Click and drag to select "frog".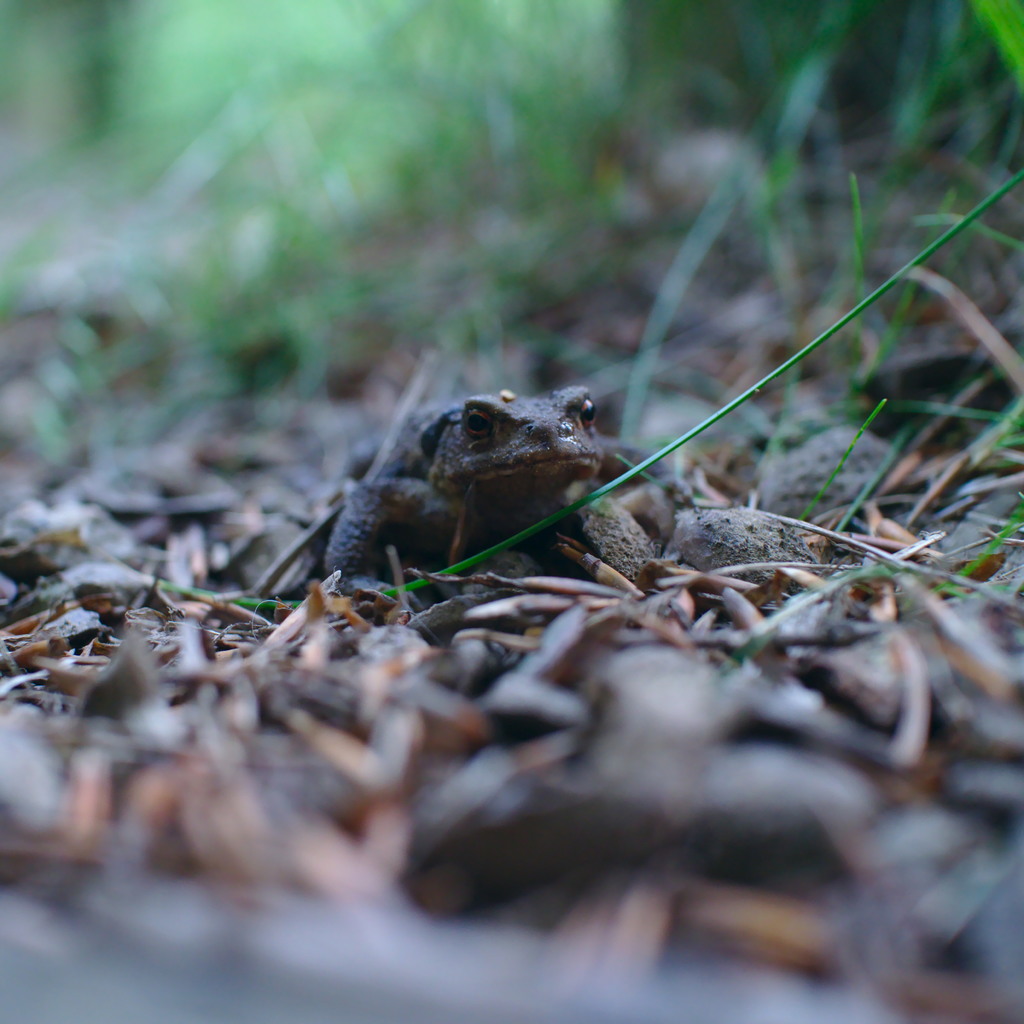
Selection: region(317, 385, 664, 598).
